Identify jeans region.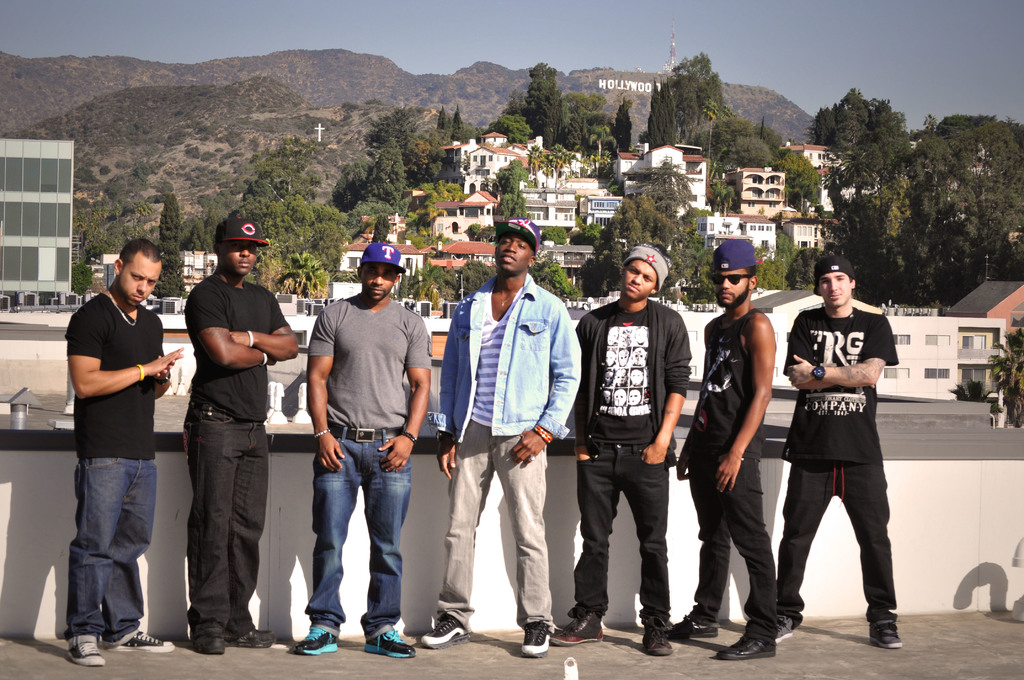
Region: [58, 460, 159, 647].
